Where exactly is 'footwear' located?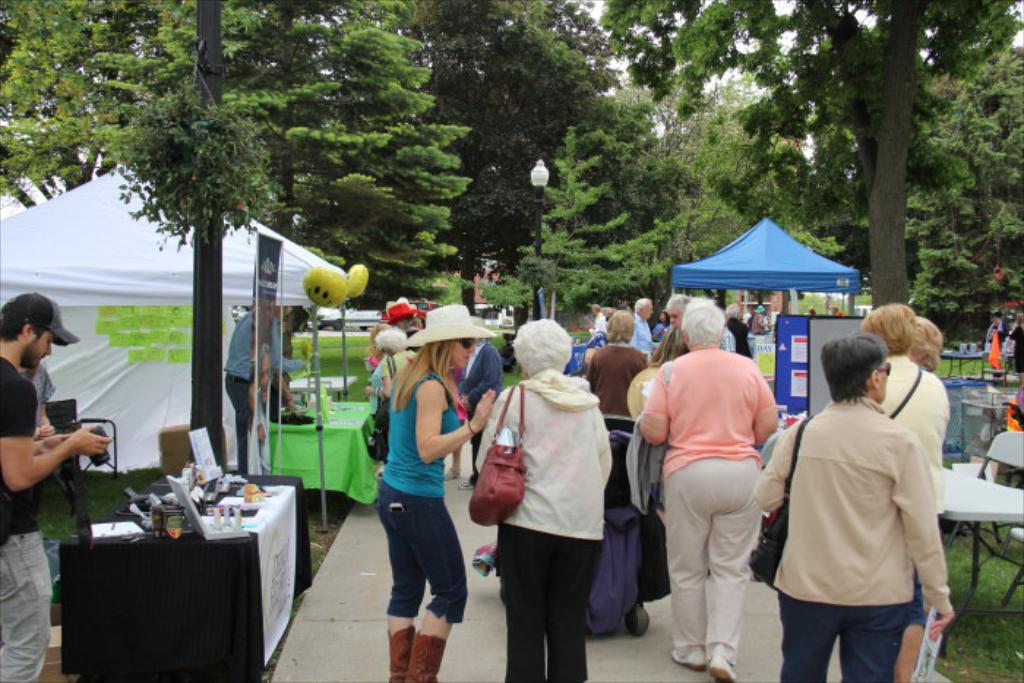
Its bounding box is box=[385, 626, 418, 680].
